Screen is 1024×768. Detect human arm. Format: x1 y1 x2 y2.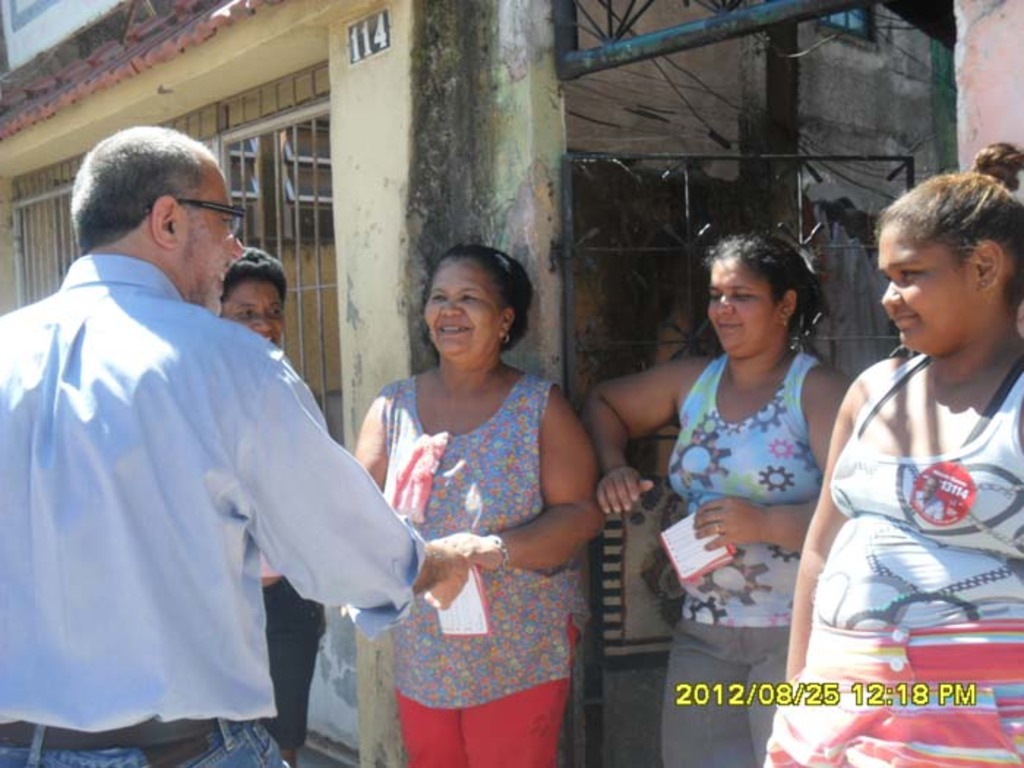
786 374 878 688.
